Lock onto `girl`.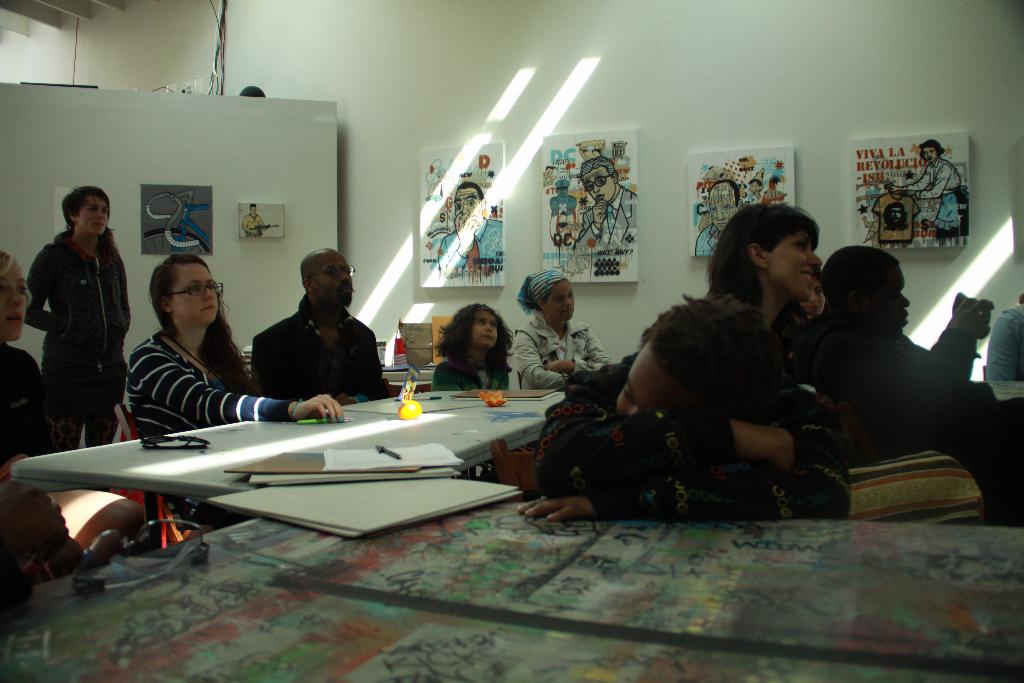
Locked: x1=0, y1=252, x2=49, y2=469.
